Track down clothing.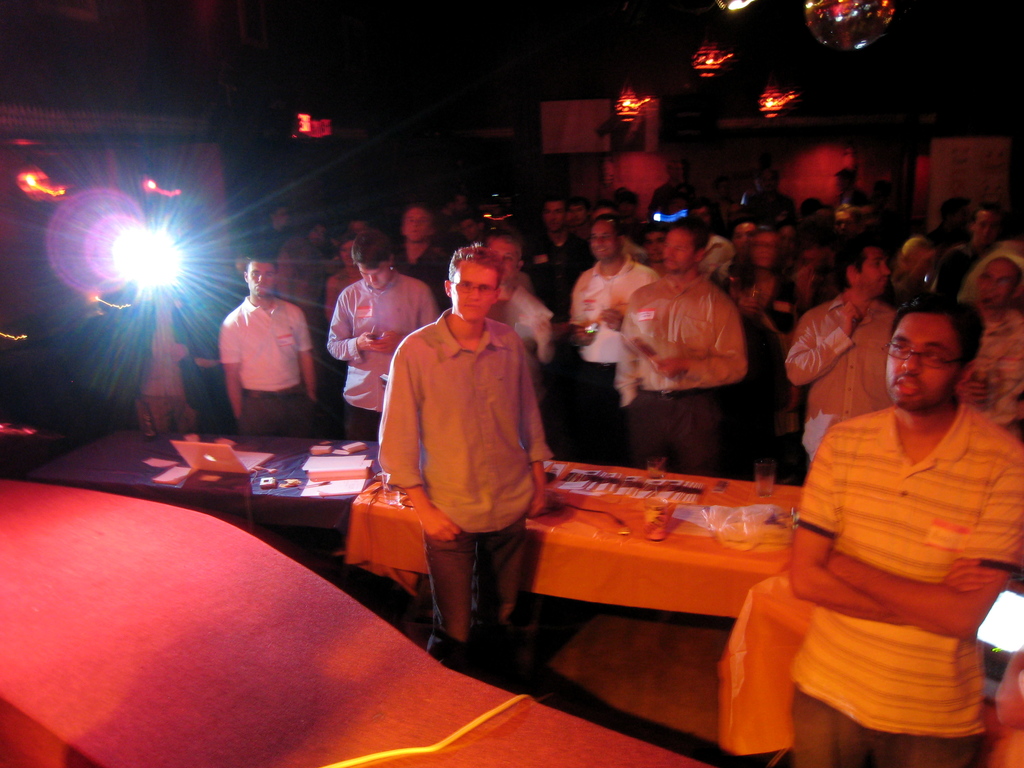
Tracked to {"x1": 331, "y1": 268, "x2": 367, "y2": 294}.
